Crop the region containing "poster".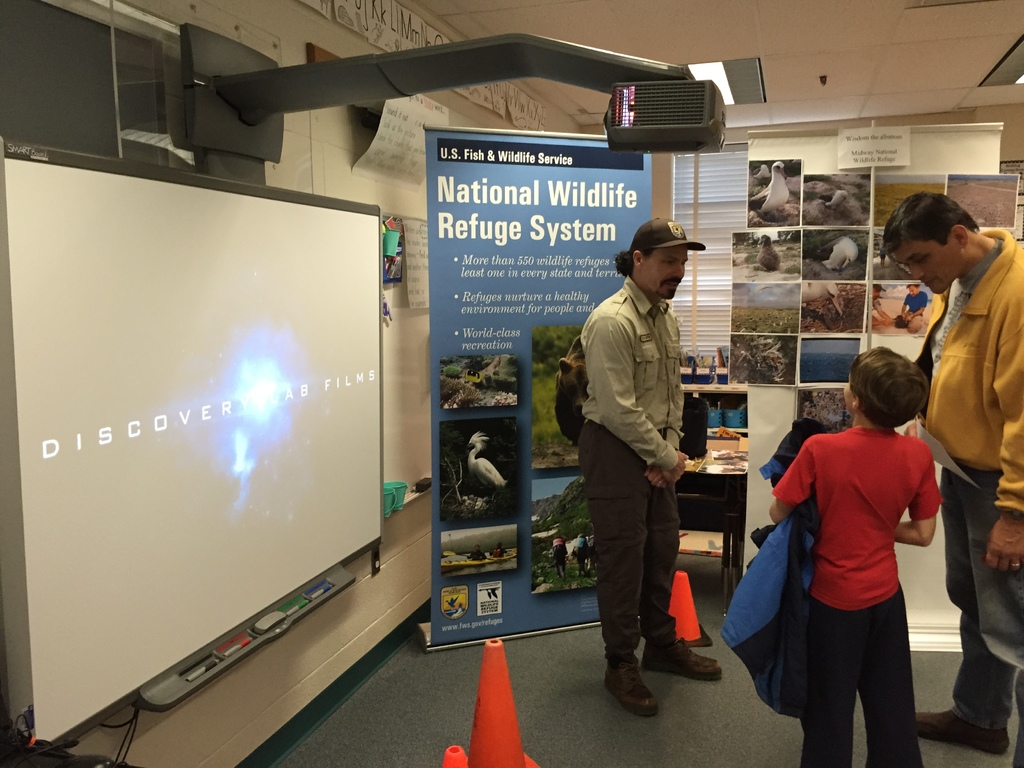
Crop region: <box>836,124,904,166</box>.
